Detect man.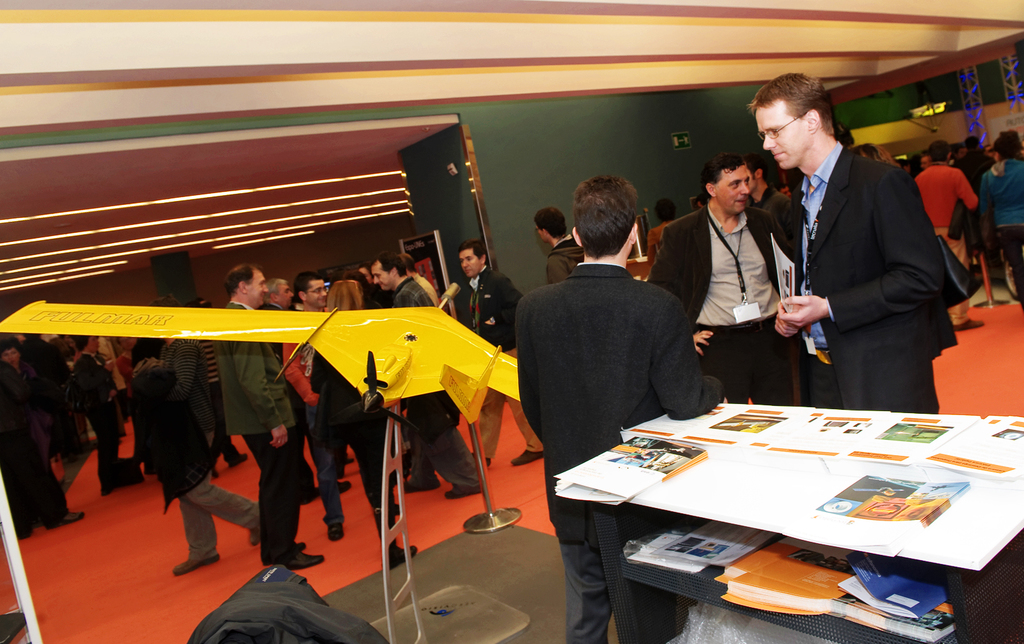
Detected at 517:174:722:643.
